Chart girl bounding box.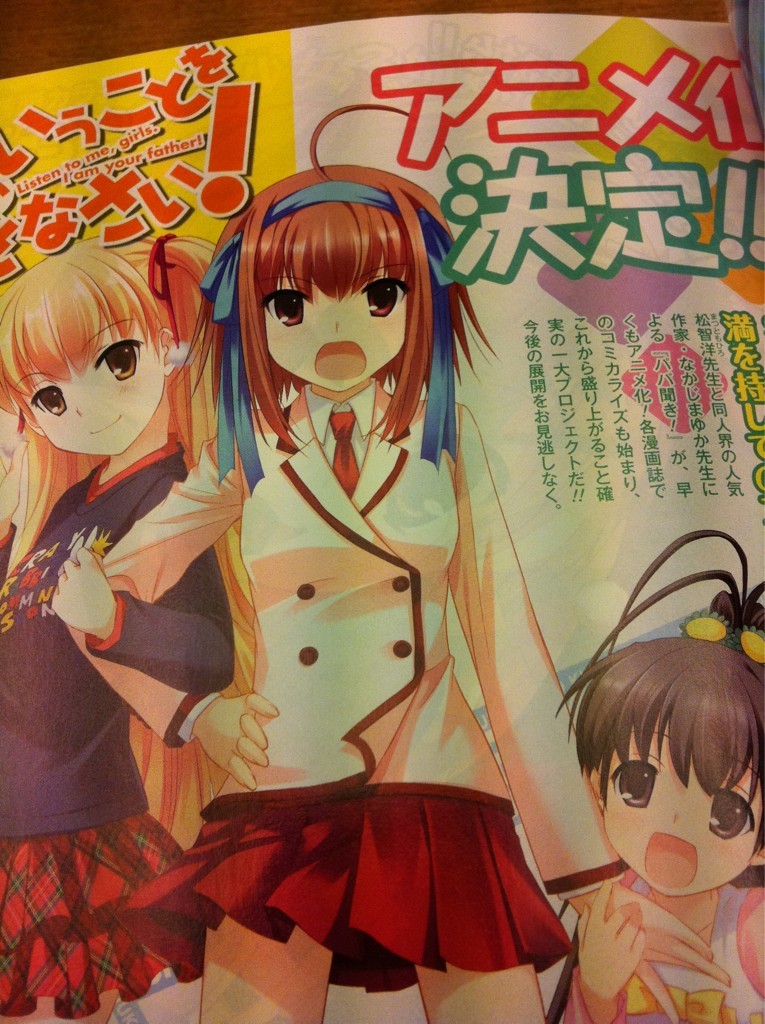
Charted: 0,238,260,1023.
